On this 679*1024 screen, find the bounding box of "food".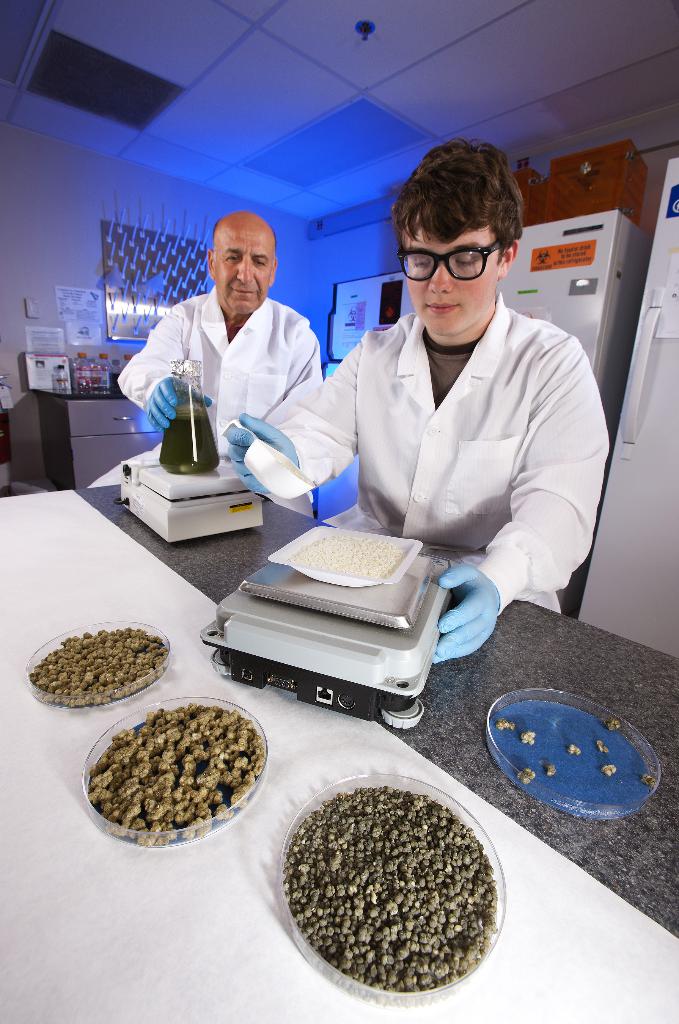
Bounding box: Rect(279, 788, 498, 1001).
